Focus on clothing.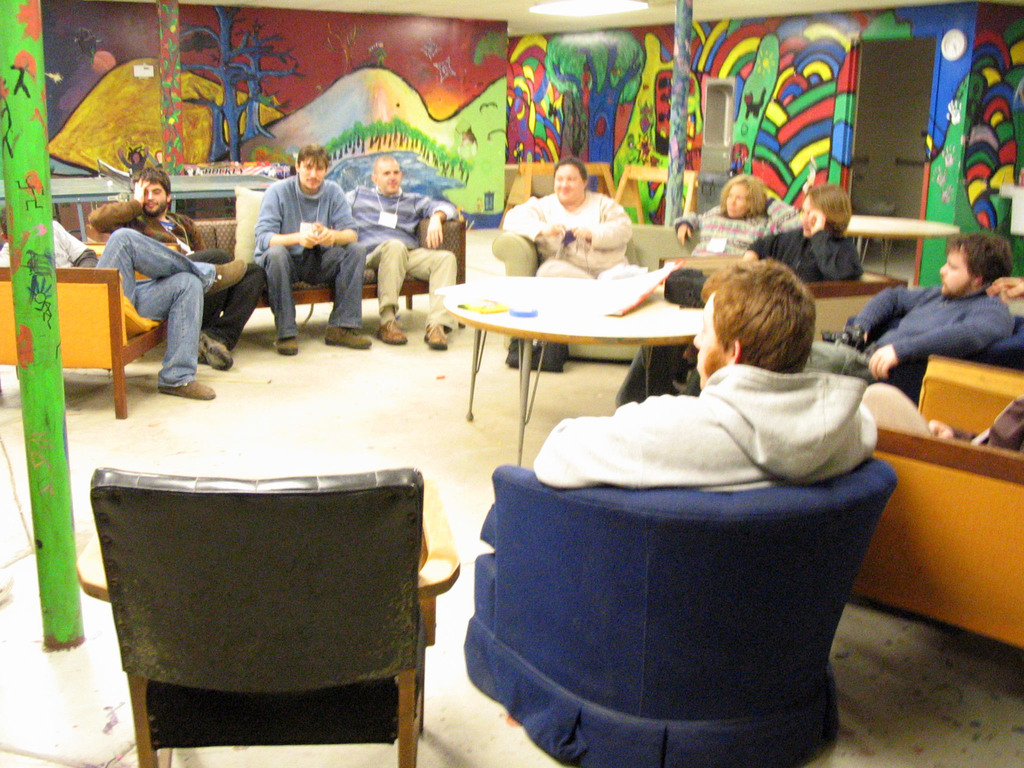
Focused at (350, 184, 460, 331).
